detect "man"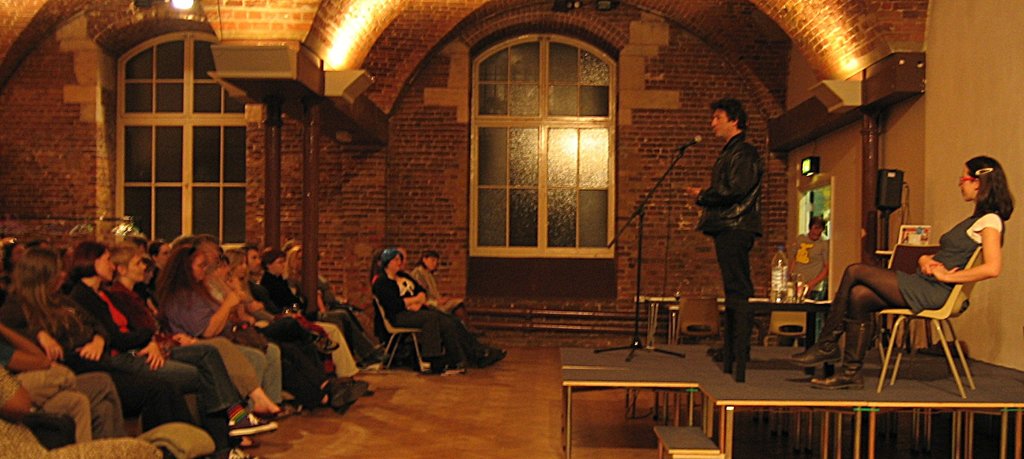
235/241/324/408
